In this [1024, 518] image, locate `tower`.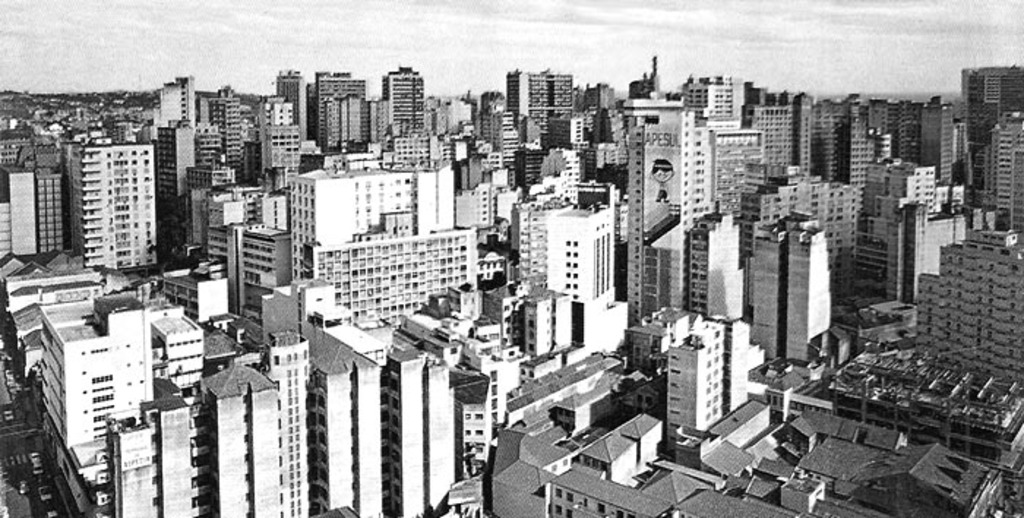
Bounding box: region(531, 143, 585, 205).
